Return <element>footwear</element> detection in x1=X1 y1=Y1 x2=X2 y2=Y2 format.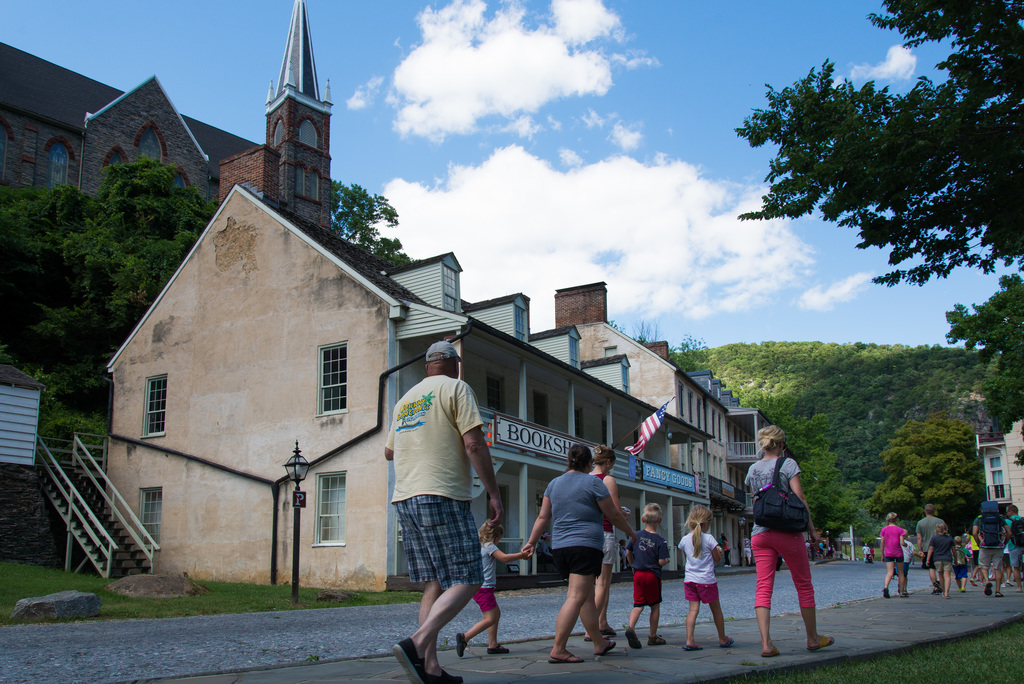
x1=552 y1=657 x2=580 y2=665.
